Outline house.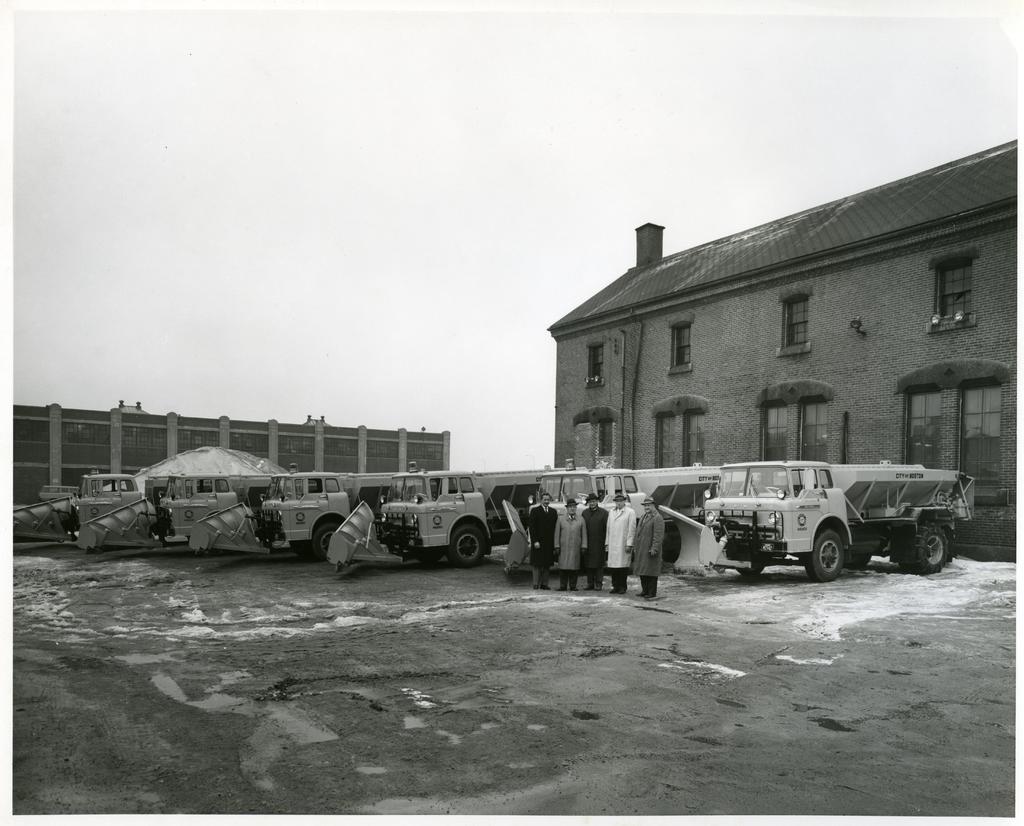
Outline: (x1=10, y1=400, x2=455, y2=508).
